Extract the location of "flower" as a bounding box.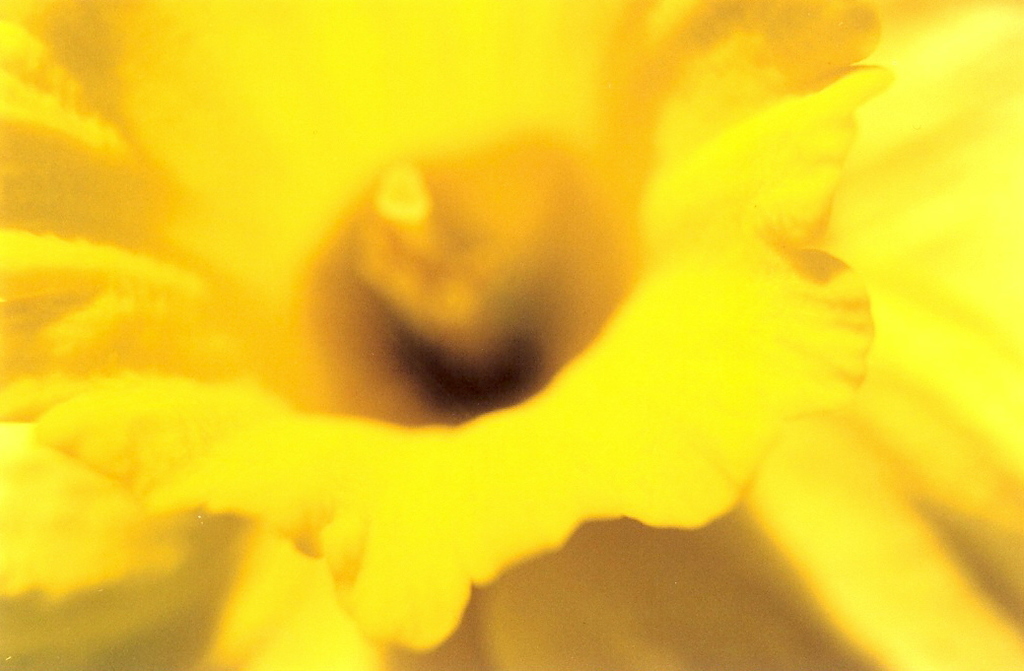
crop(0, 0, 1023, 670).
